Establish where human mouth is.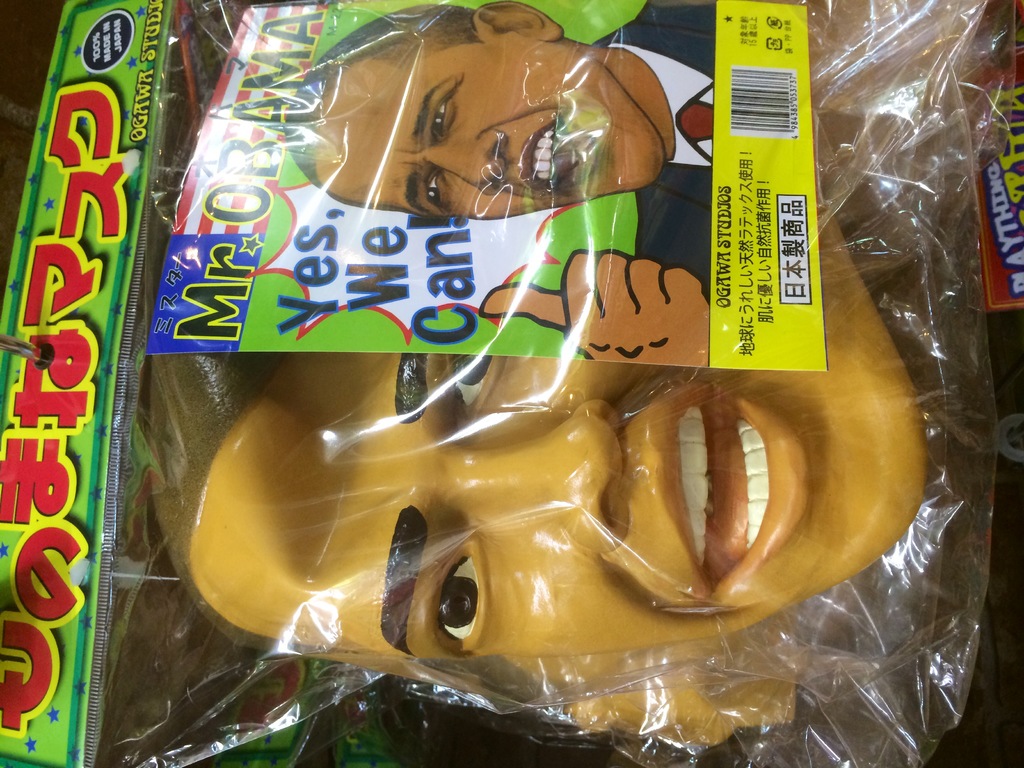
Established at 646/376/808/597.
